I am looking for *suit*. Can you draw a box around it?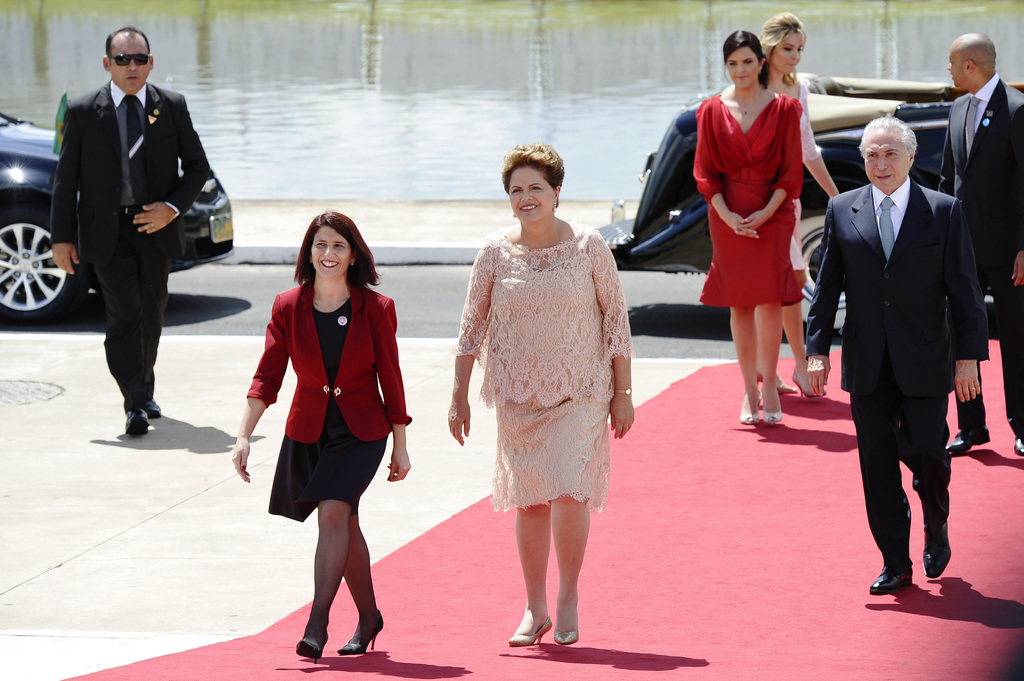
Sure, the bounding box is select_region(56, 28, 215, 436).
